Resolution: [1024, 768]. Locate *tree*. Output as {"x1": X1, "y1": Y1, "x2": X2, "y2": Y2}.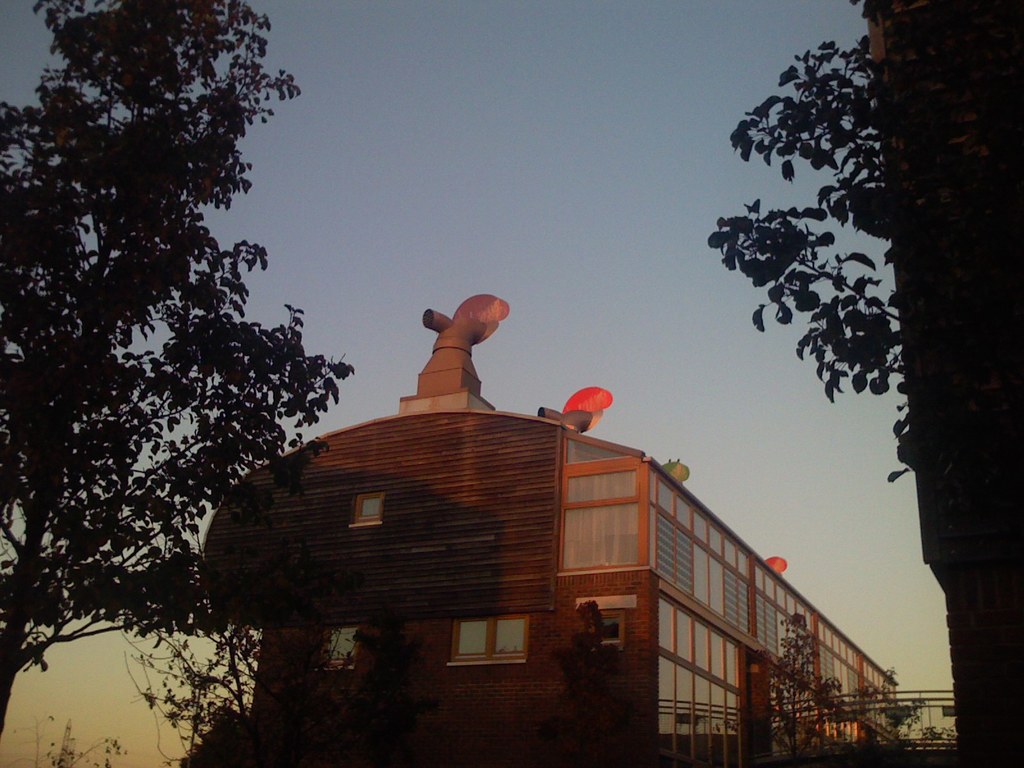
{"x1": 40, "y1": 723, "x2": 117, "y2": 767}.
